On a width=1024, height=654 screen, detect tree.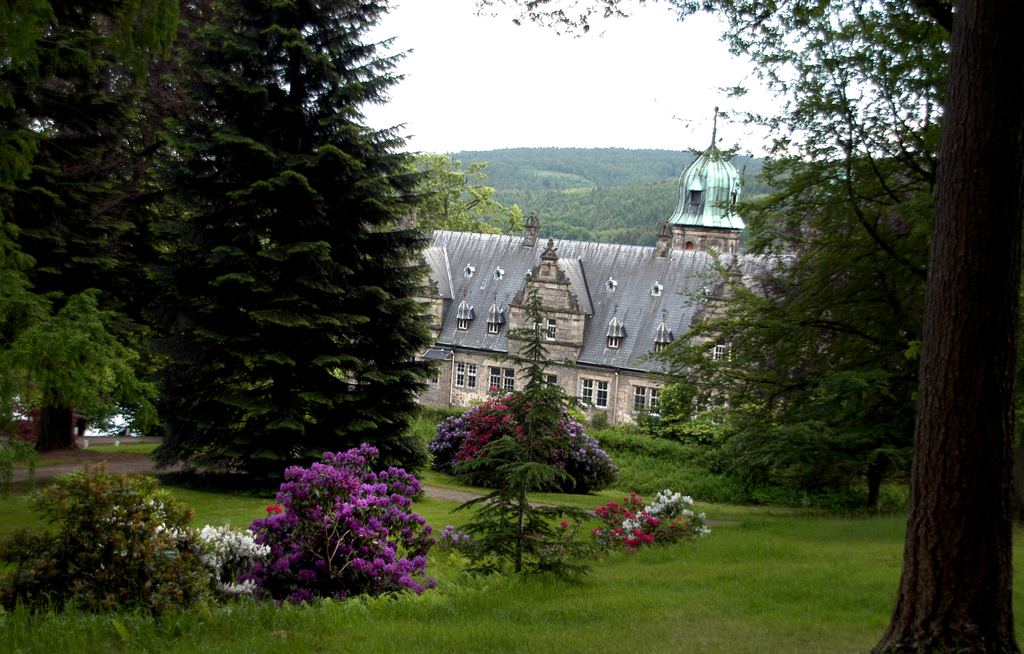
x1=412 y1=158 x2=532 y2=232.
